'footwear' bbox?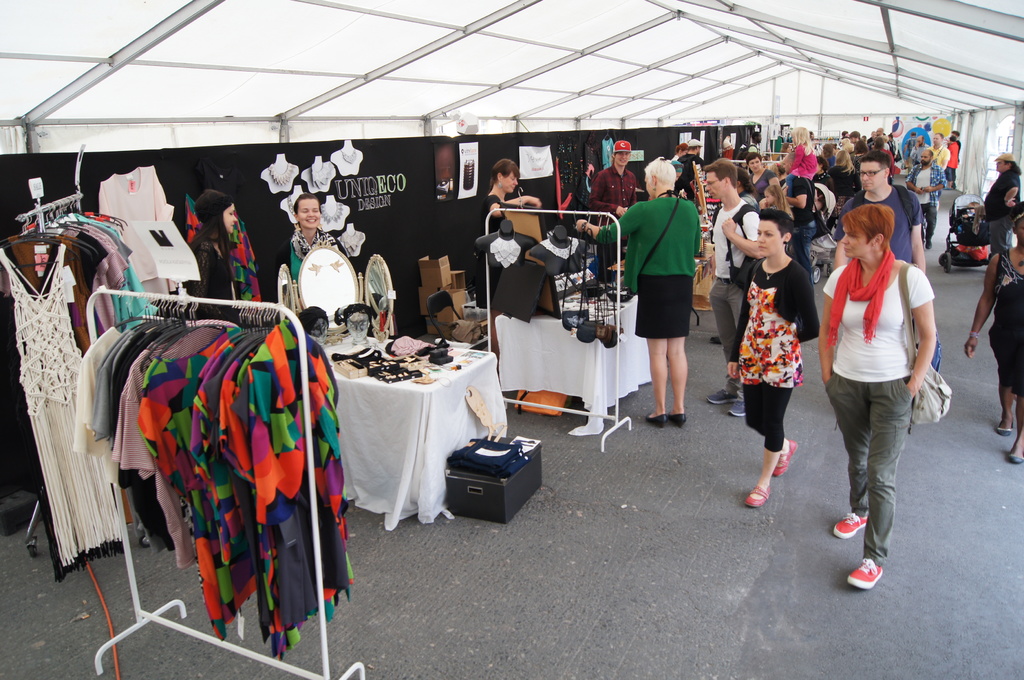
730,395,756,422
